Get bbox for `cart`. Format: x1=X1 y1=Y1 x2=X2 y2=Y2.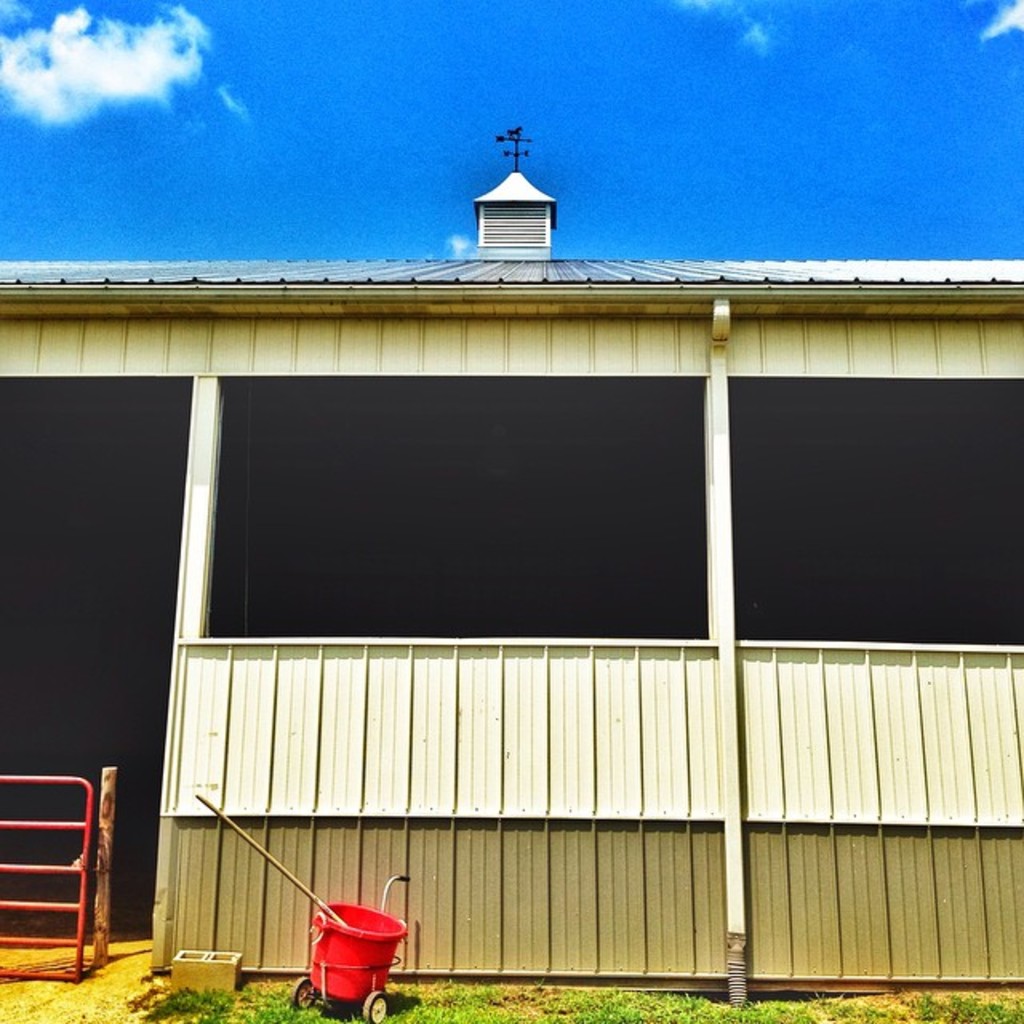
x1=290 y1=874 x2=411 y2=1022.
